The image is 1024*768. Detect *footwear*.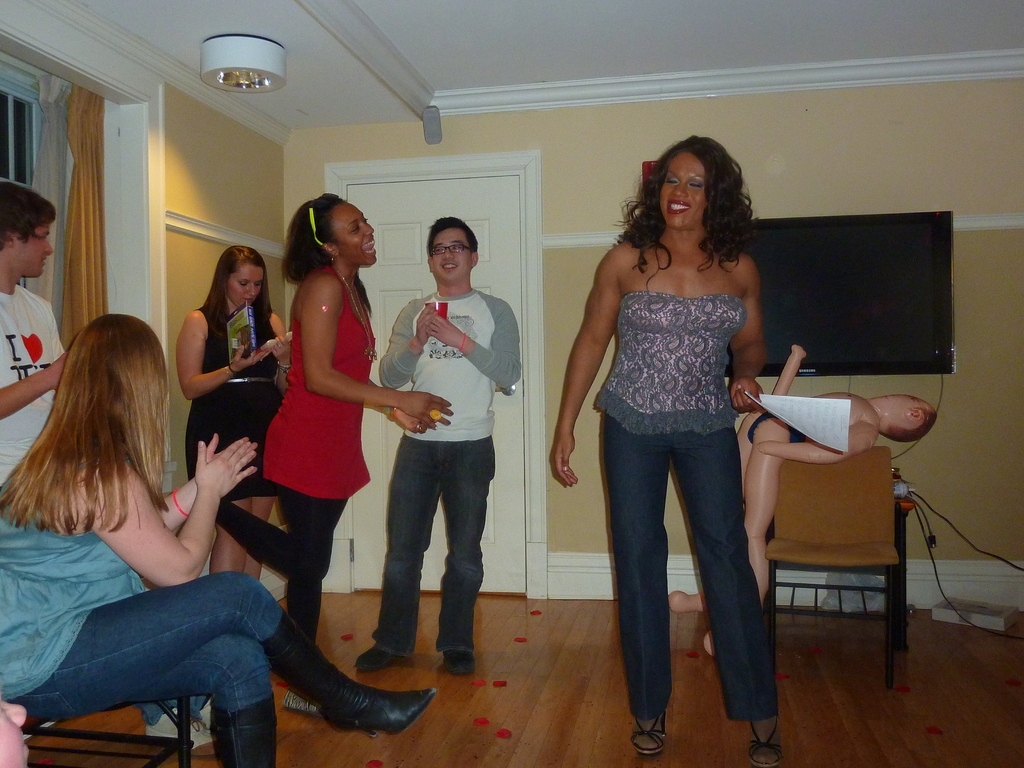
Detection: [249, 636, 426, 753].
